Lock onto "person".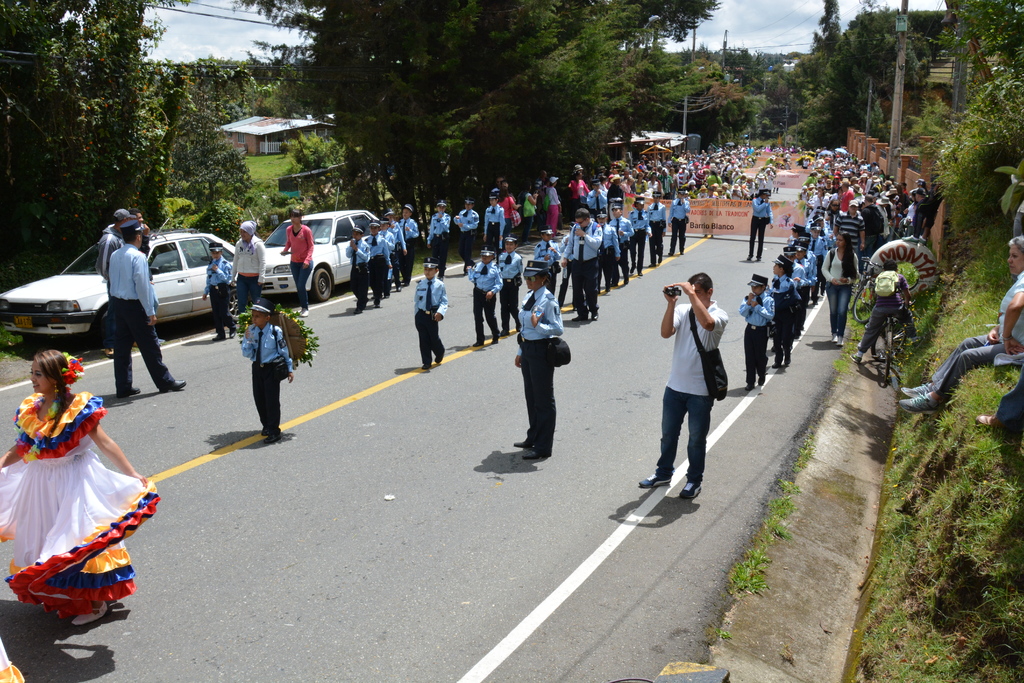
Locked: bbox=[280, 206, 315, 315].
